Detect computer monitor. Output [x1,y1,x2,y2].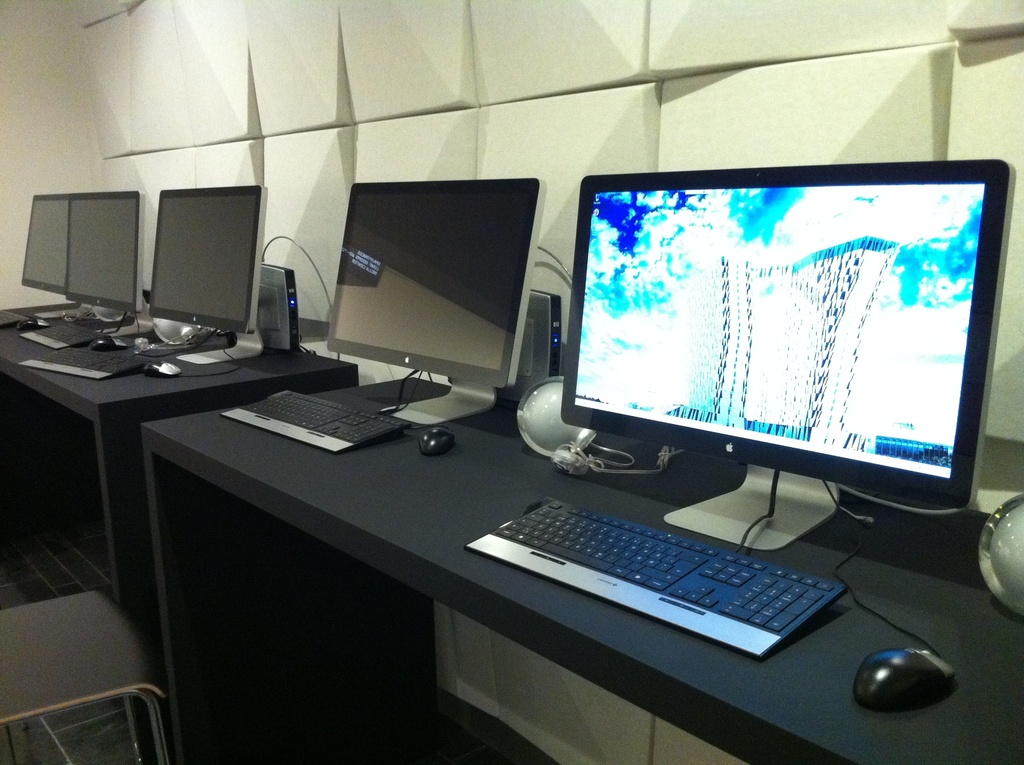
[64,194,134,310].
